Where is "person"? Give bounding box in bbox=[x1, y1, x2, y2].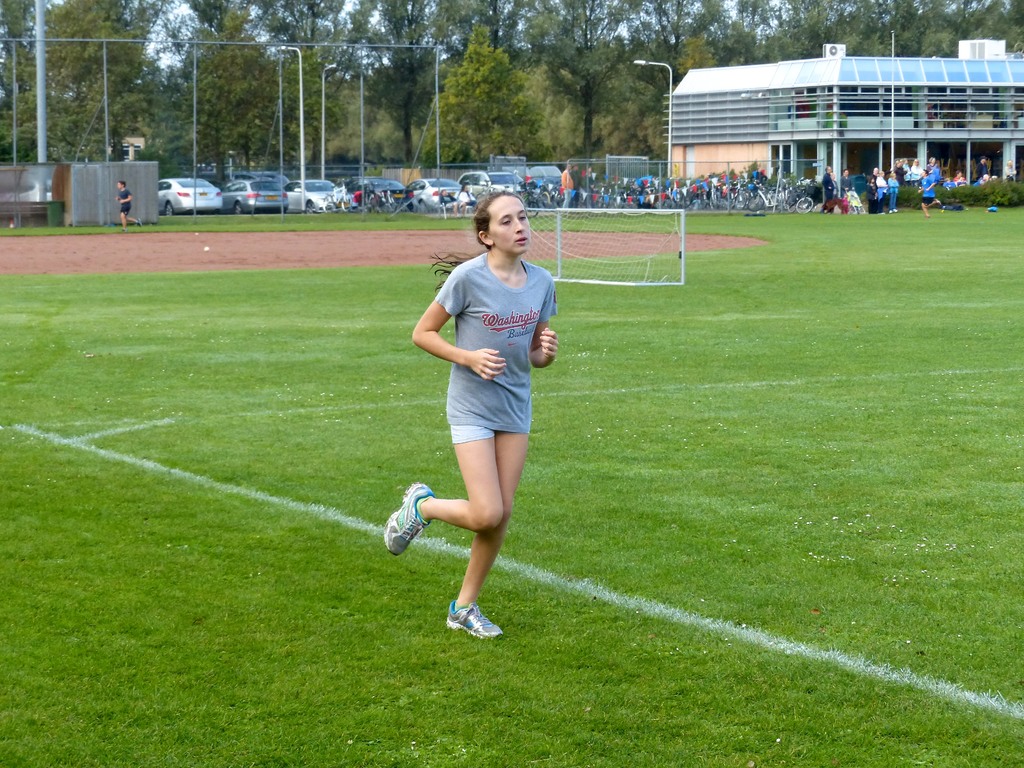
bbox=[451, 182, 474, 216].
